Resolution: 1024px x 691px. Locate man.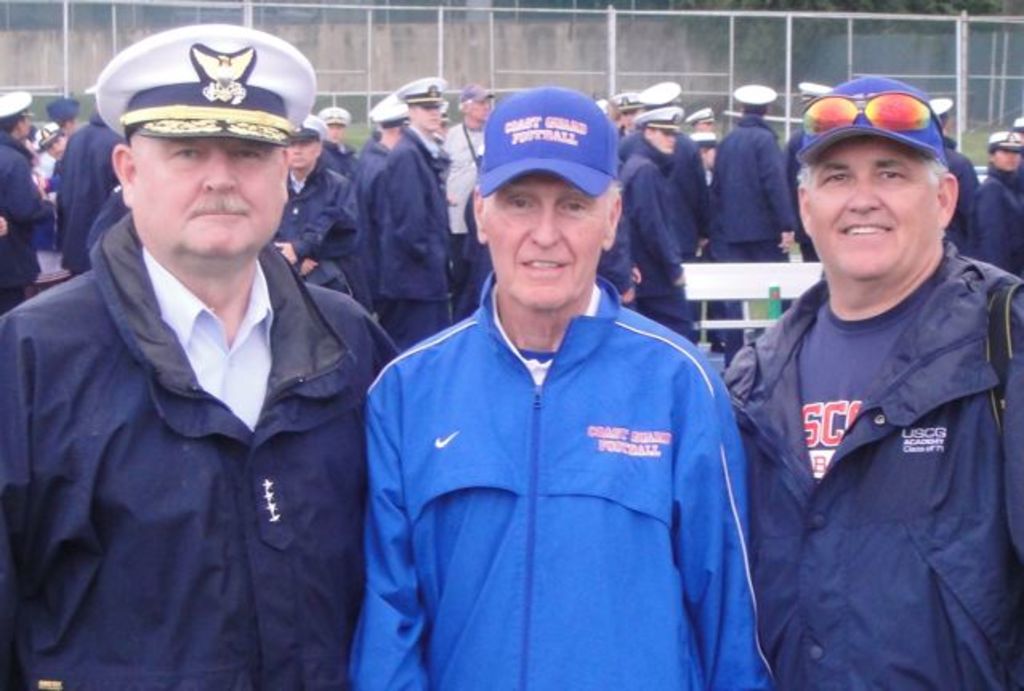
pyautogui.locateOnScreen(359, 69, 465, 362).
